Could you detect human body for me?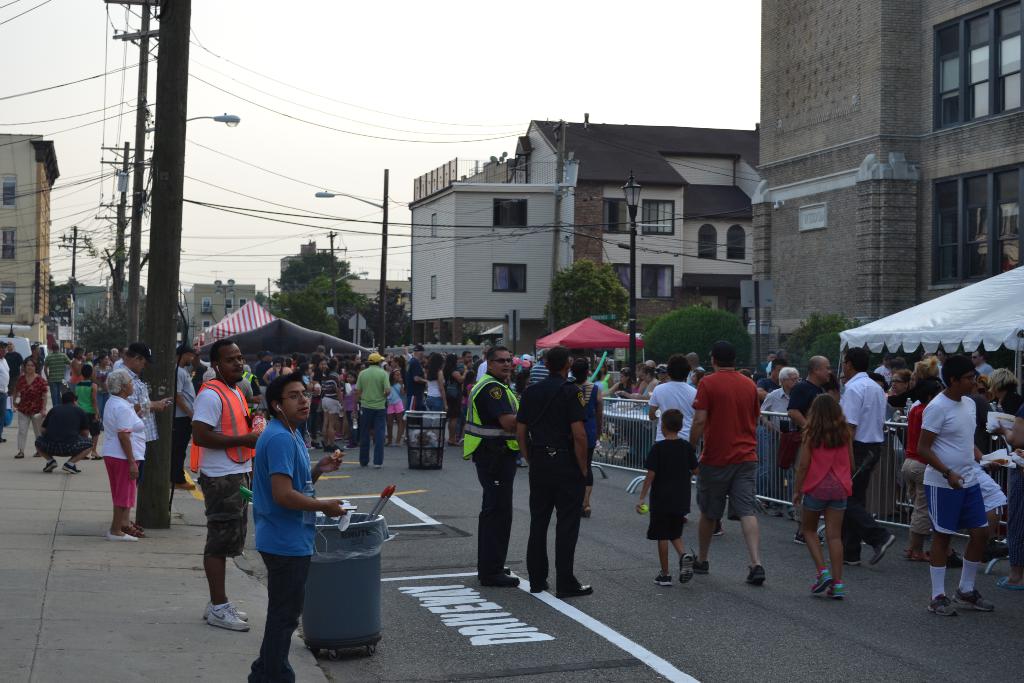
Detection result: x1=93 y1=364 x2=110 y2=431.
